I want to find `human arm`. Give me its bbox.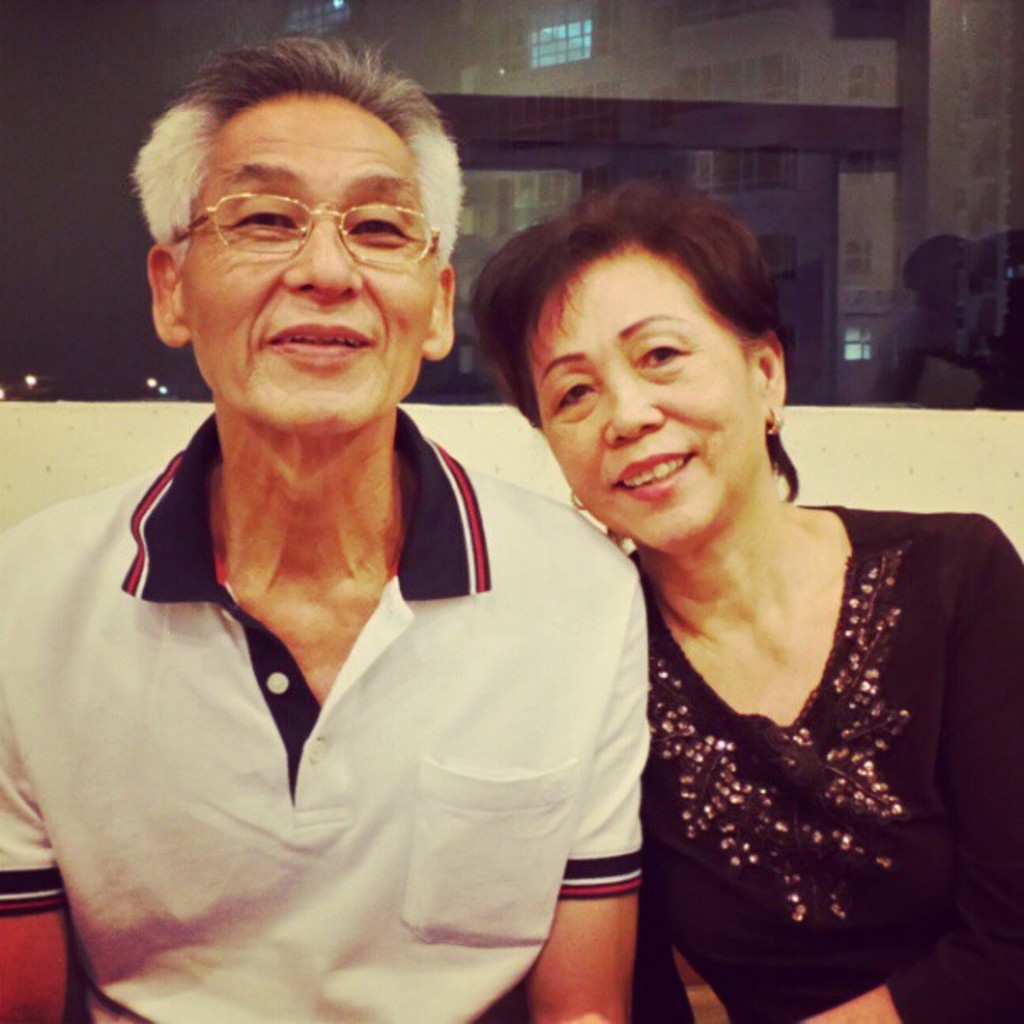
[x1=0, y1=552, x2=90, y2=1022].
